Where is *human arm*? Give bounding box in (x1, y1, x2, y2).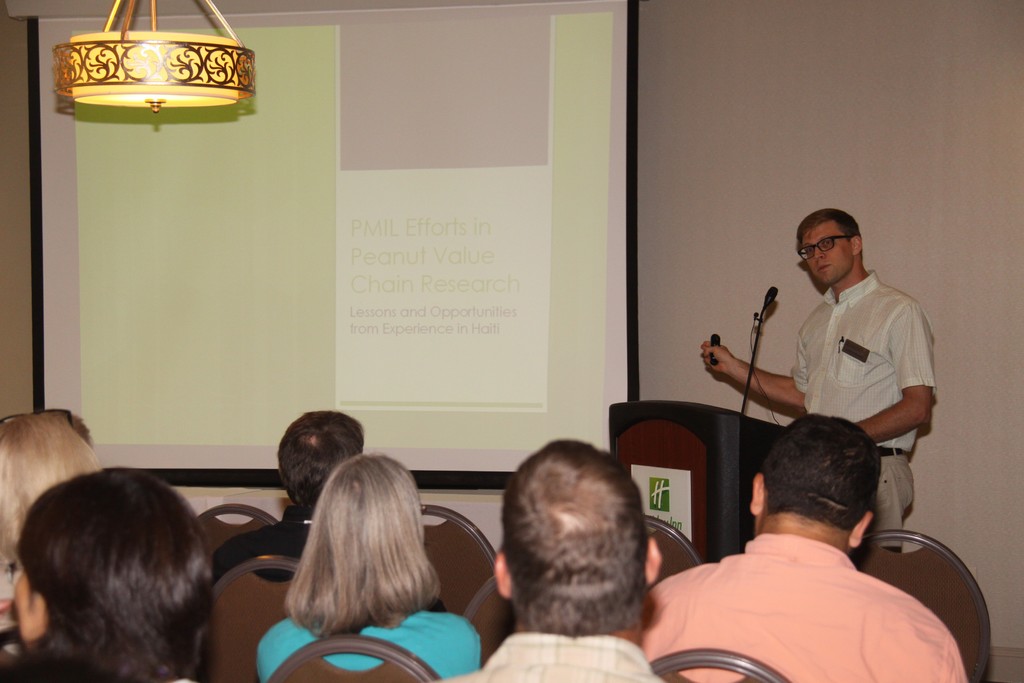
(712, 334, 799, 420).
